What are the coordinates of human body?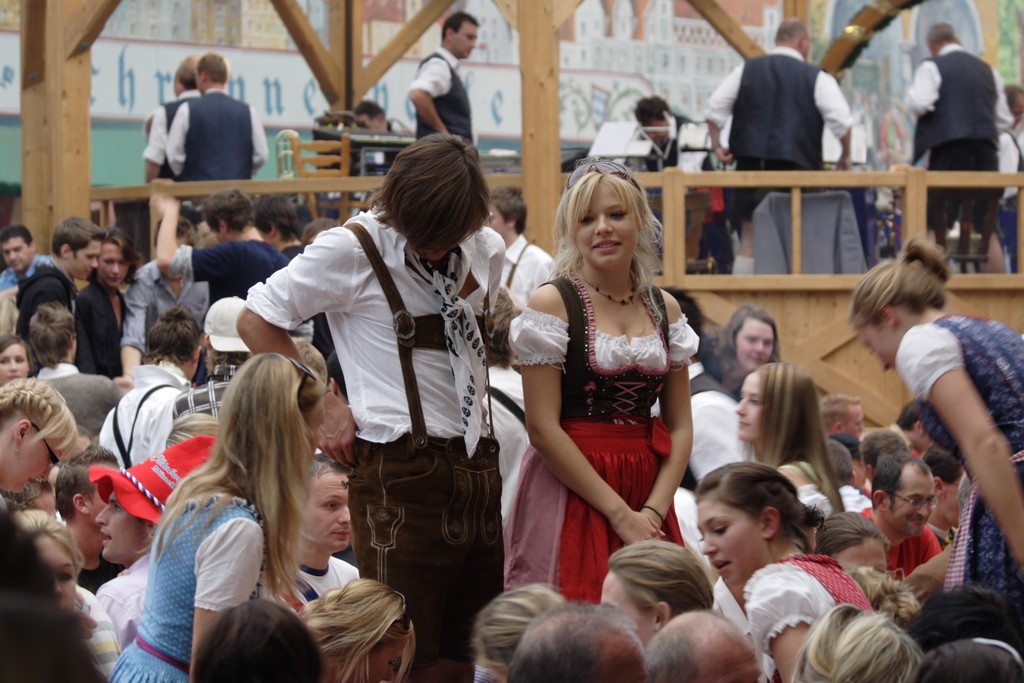
858:446:937:580.
